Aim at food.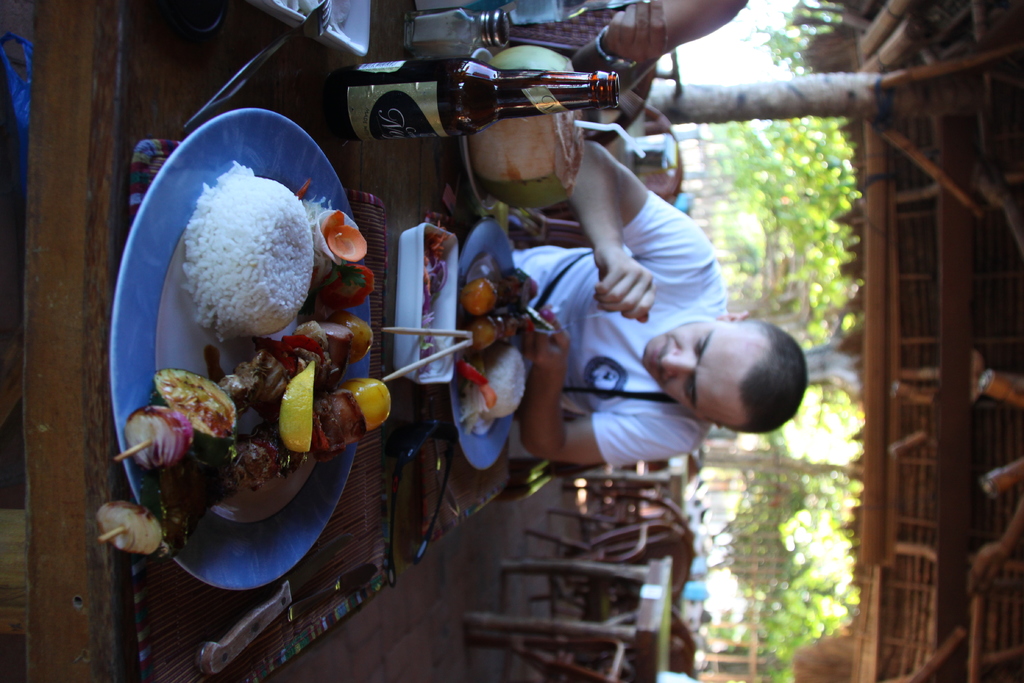
Aimed at (x1=296, y1=260, x2=376, y2=323).
